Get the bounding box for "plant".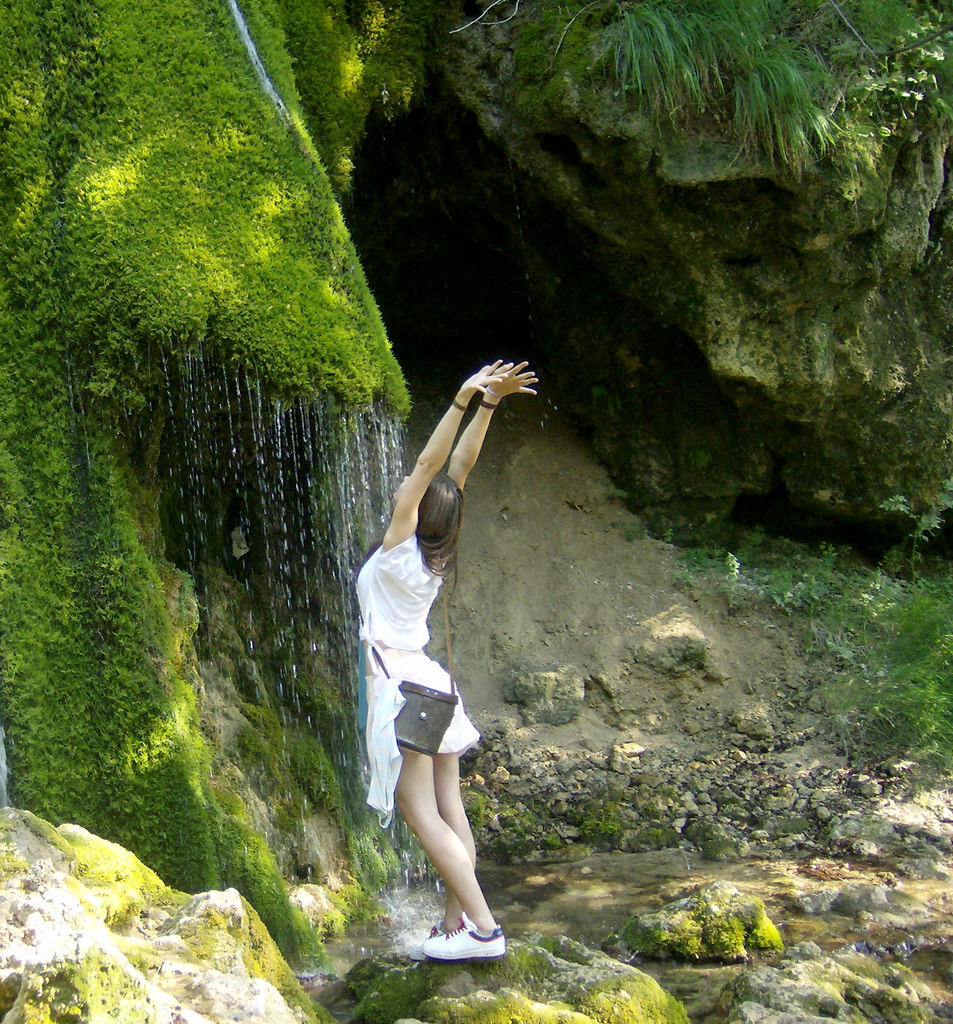
(left=717, top=976, right=758, bottom=1023).
